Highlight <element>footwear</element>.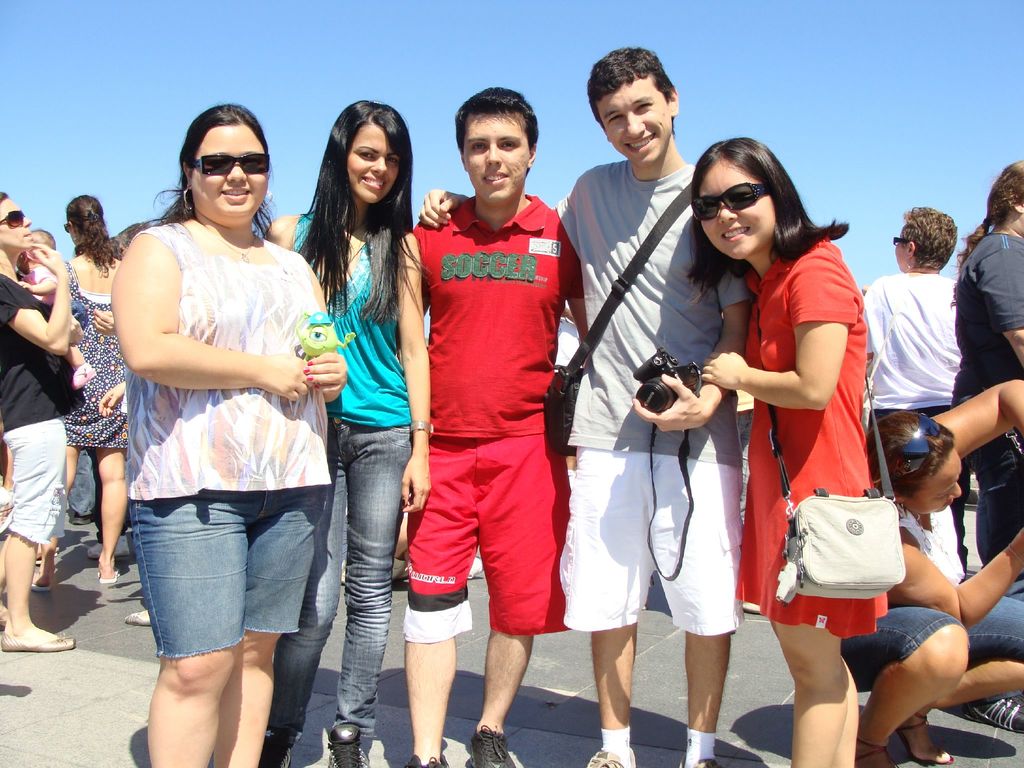
Highlighted region: 676/757/707/767.
